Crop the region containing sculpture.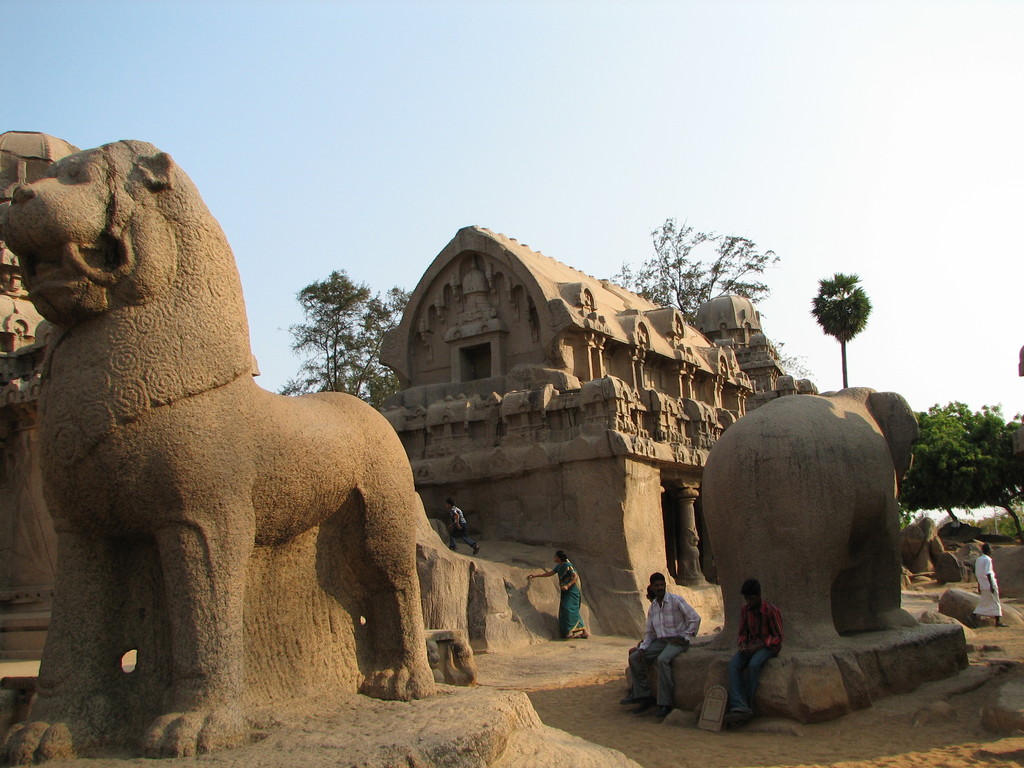
Crop region: left=0, top=128, right=483, bottom=767.
